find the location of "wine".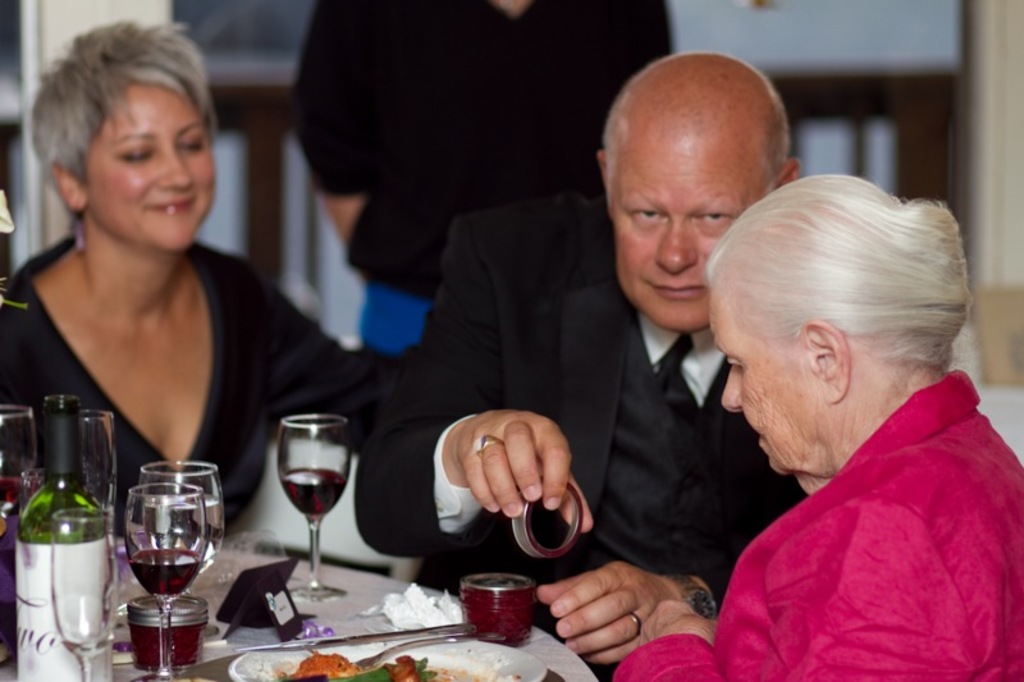
Location: x1=143, y1=500, x2=224, y2=577.
